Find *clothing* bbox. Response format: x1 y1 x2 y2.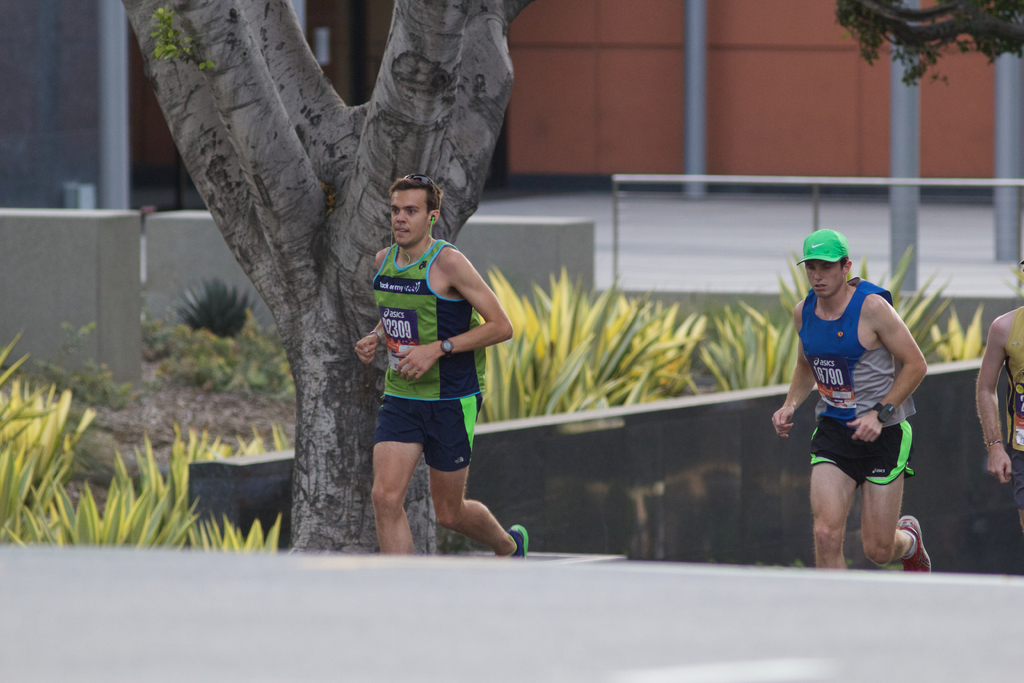
380 244 492 463.
